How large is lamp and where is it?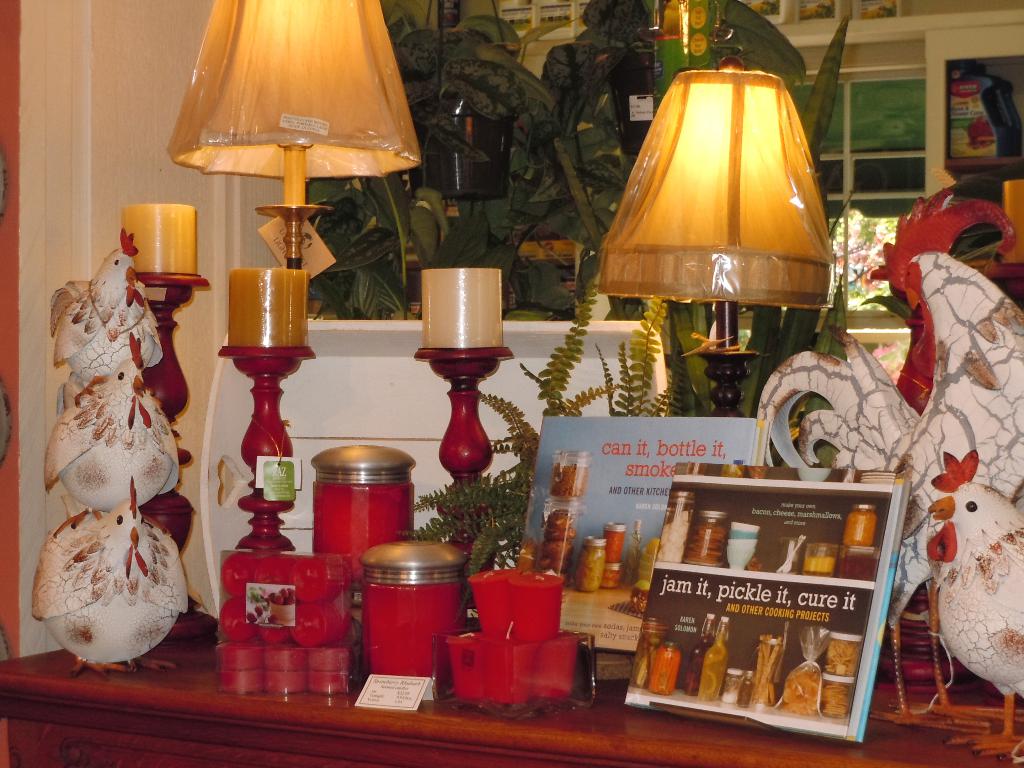
Bounding box: <box>218,263,317,553</box>.
